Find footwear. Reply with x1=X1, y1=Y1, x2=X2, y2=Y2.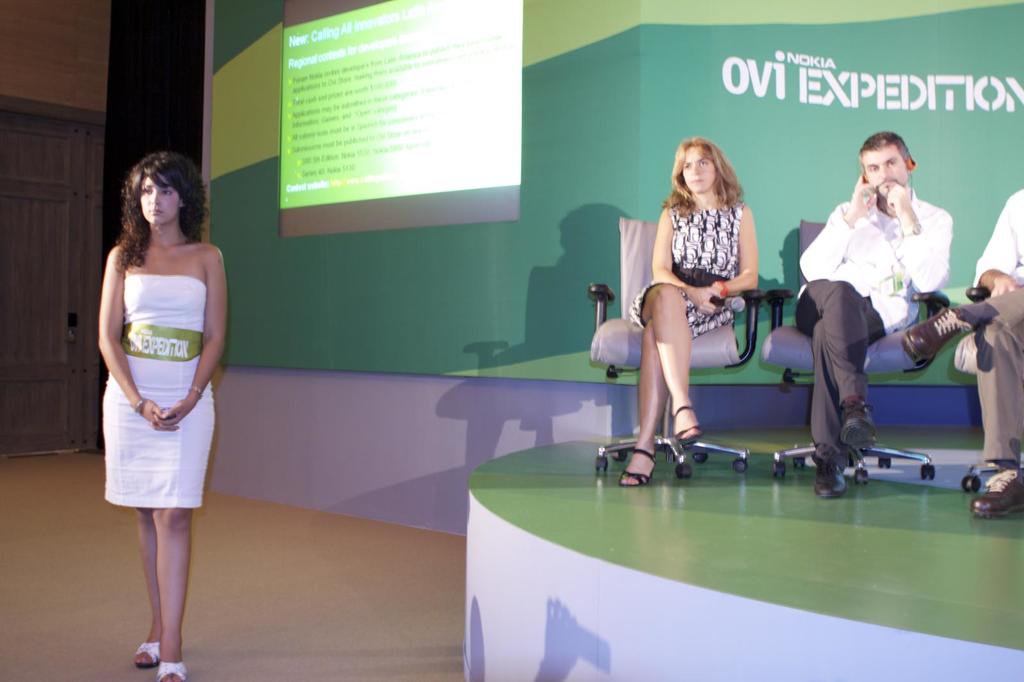
x1=615, y1=442, x2=661, y2=487.
